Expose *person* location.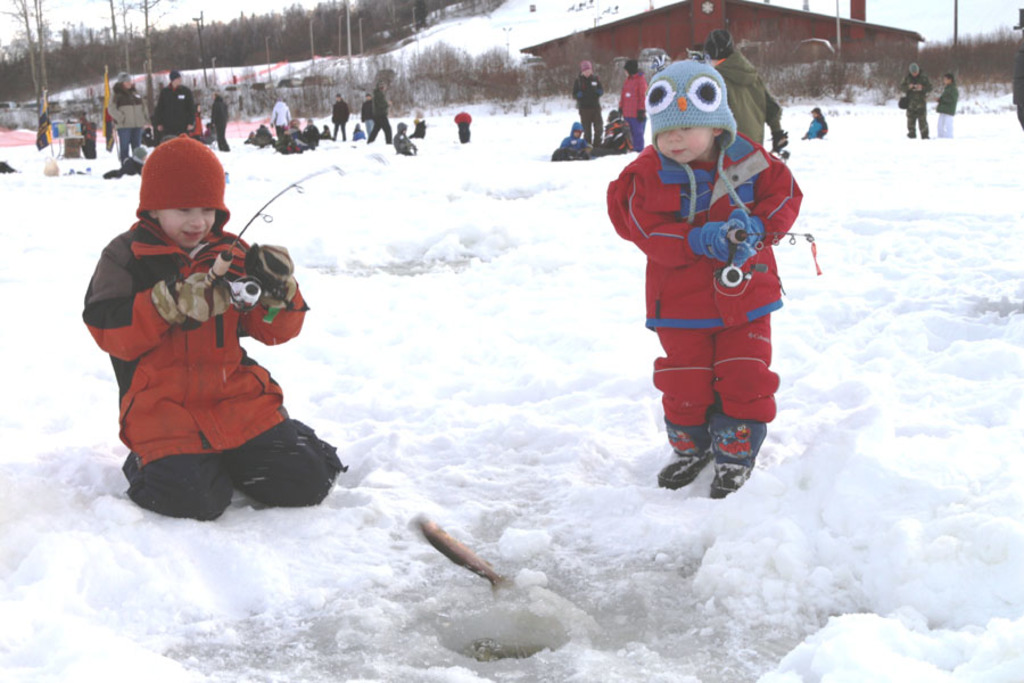
Exposed at select_region(550, 117, 587, 159).
